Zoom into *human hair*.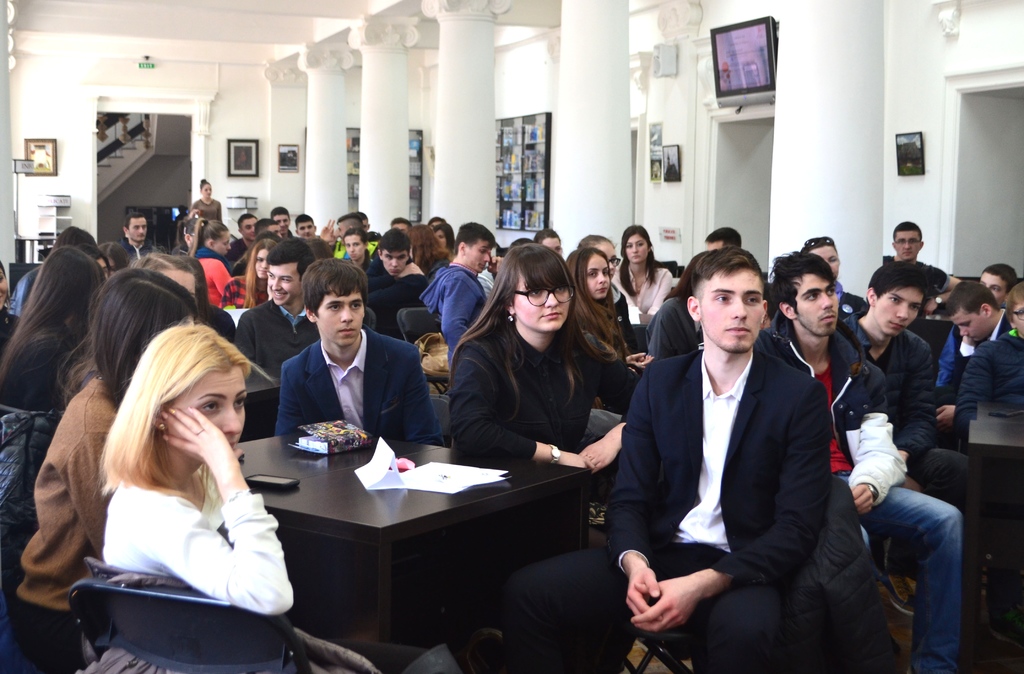
Zoom target: 92, 266, 199, 409.
